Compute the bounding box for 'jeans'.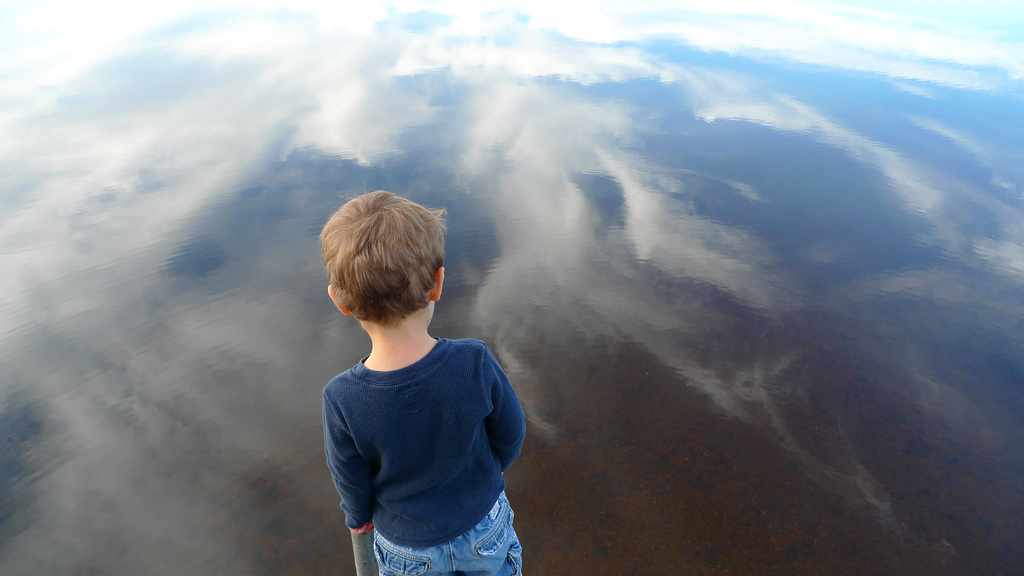
bbox=[371, 490, 526, 575].
